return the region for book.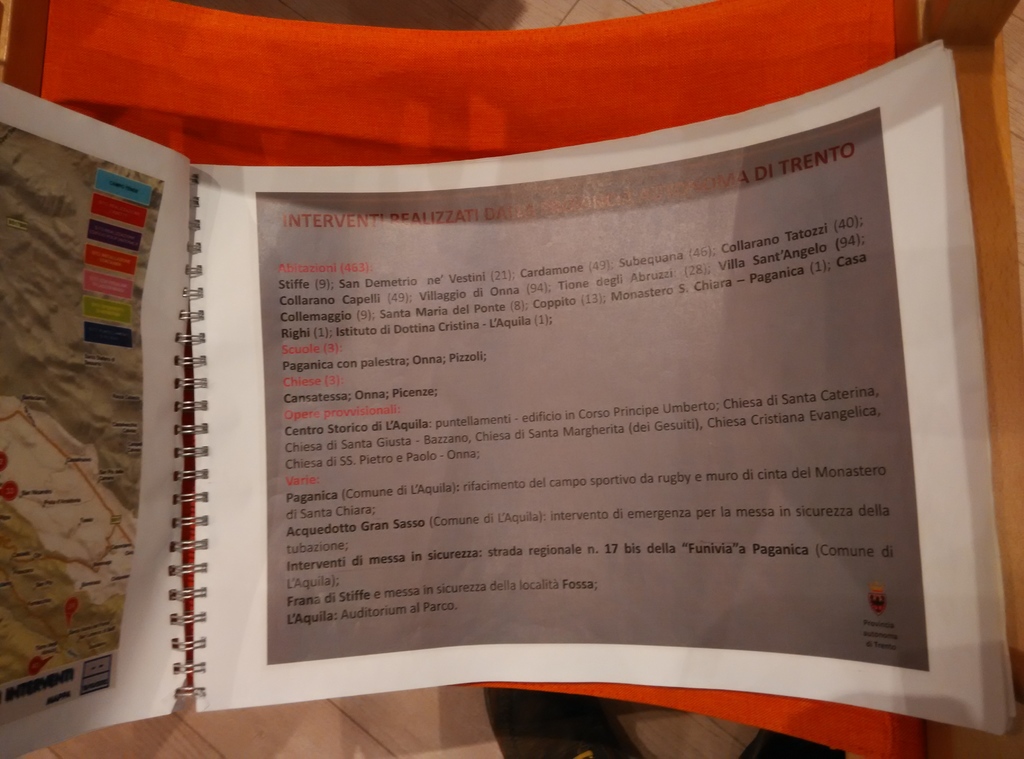
box=[0, 36, 1023, 758].
